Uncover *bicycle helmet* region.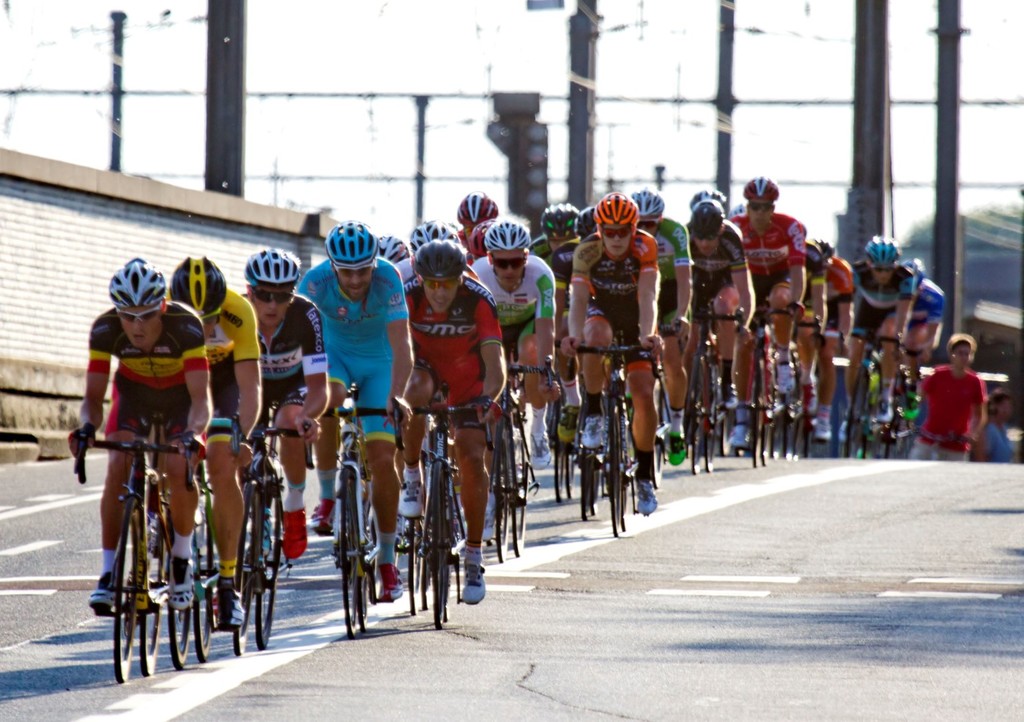
Uncovered: x1=327, y1=220, x2=383, y2=266.
